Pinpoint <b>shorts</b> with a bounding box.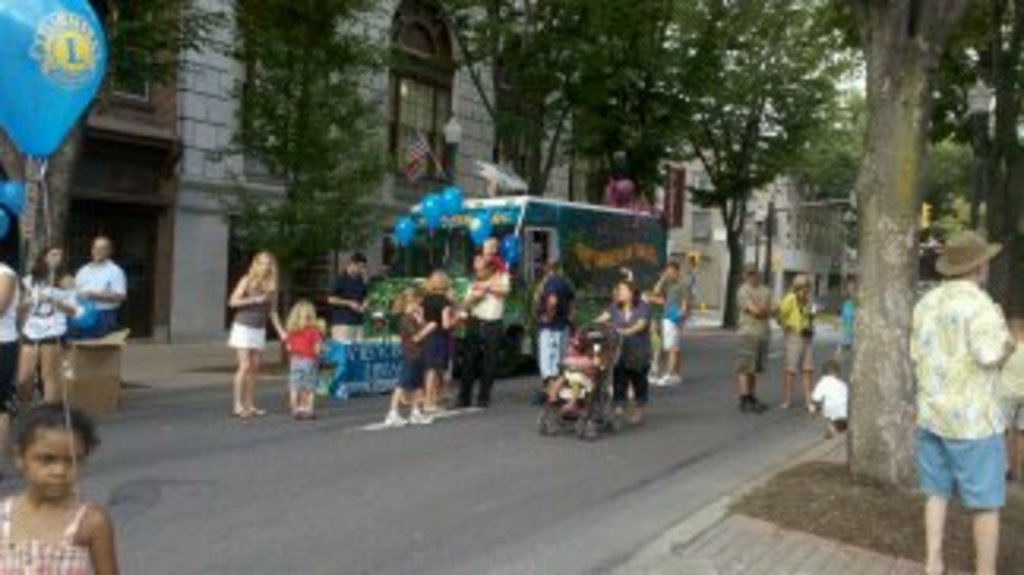
l=733, t=332, r=765, b=370.
